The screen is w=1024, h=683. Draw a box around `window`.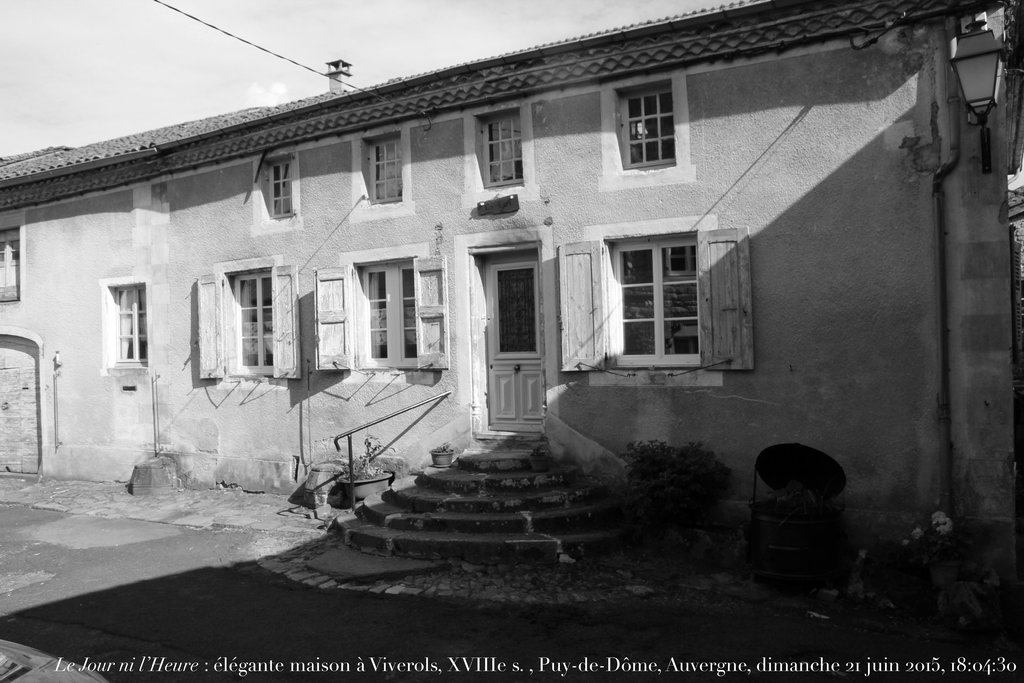
BBox(189, 253, 303, 378).
